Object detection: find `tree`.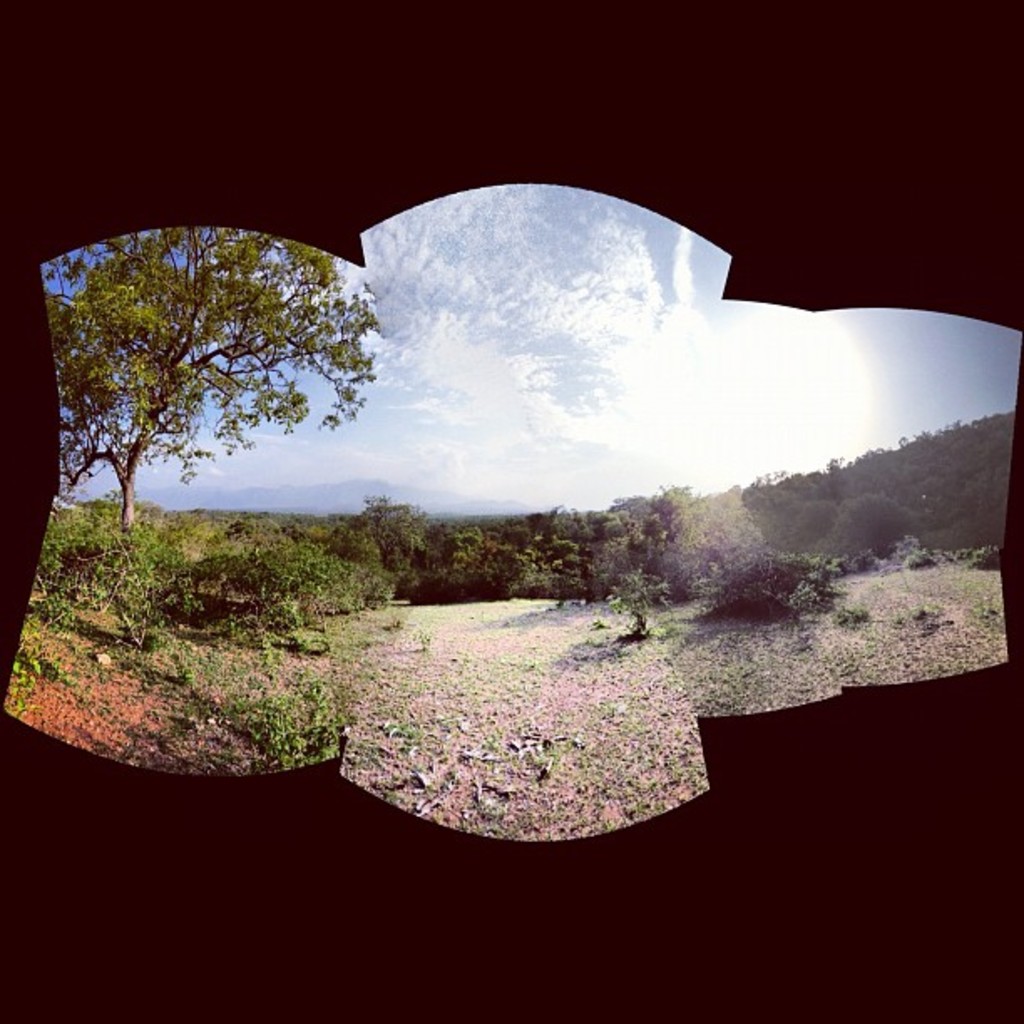
{"x1": 37, "y1": 192, "x2": 415, "y2": 574}.
